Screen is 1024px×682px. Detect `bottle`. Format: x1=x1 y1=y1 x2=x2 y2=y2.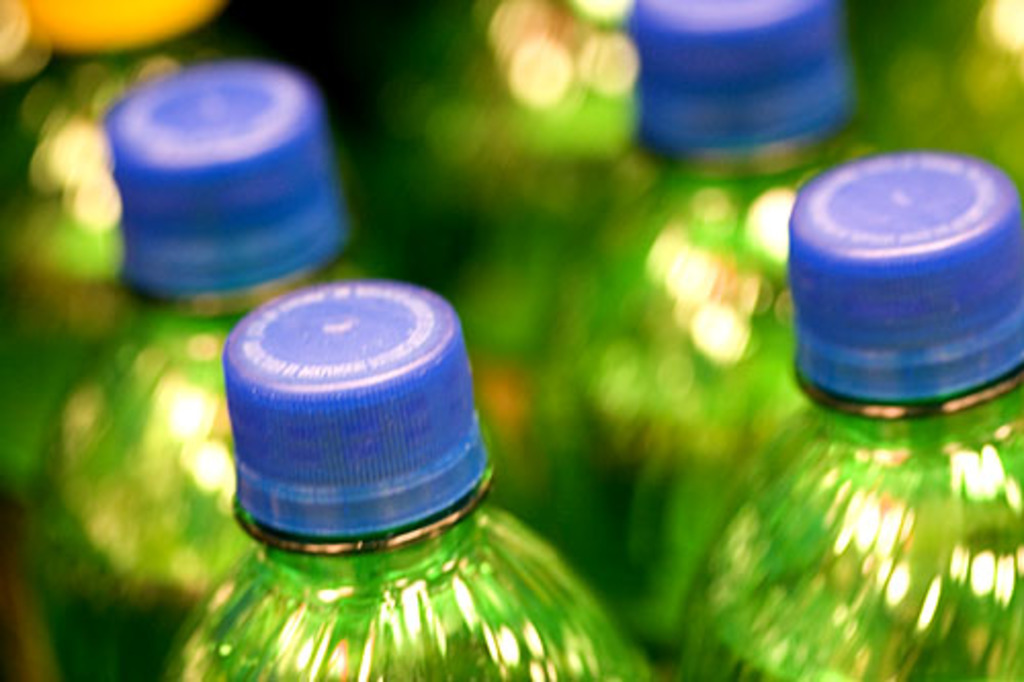
x1=29 y1=61 x2=356 y2=680.
